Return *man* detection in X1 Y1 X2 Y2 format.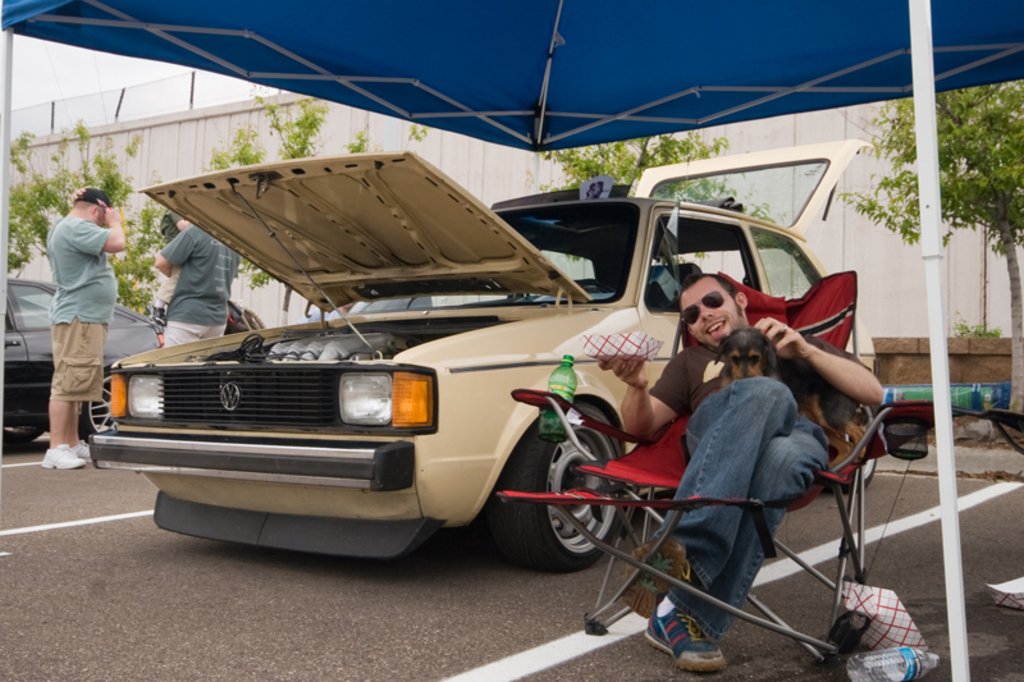
146 193 250 351.
